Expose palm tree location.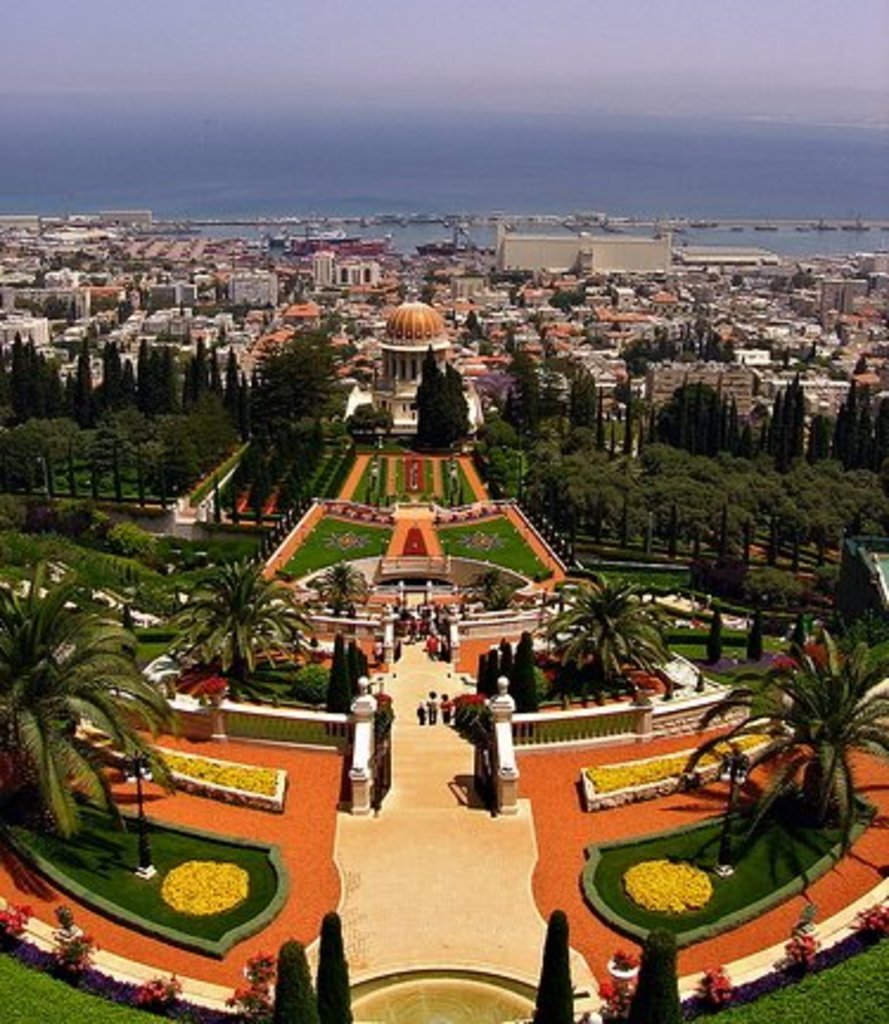
Exposed at 19 571 161 868.
